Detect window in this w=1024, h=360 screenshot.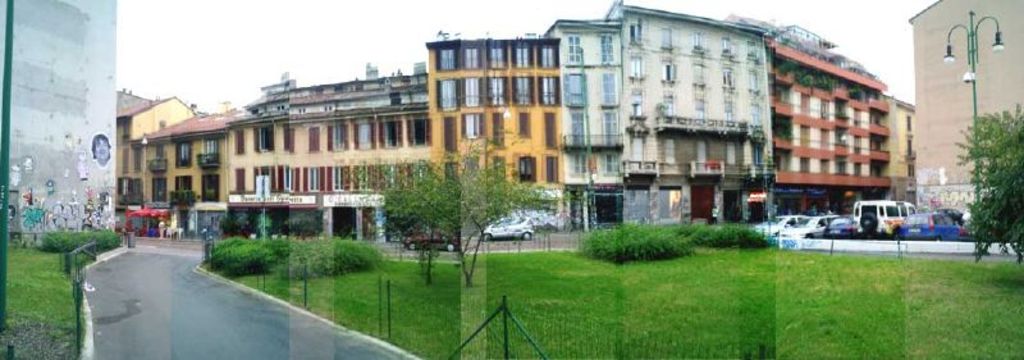
Detection: region(252, 122, 273, 156).
